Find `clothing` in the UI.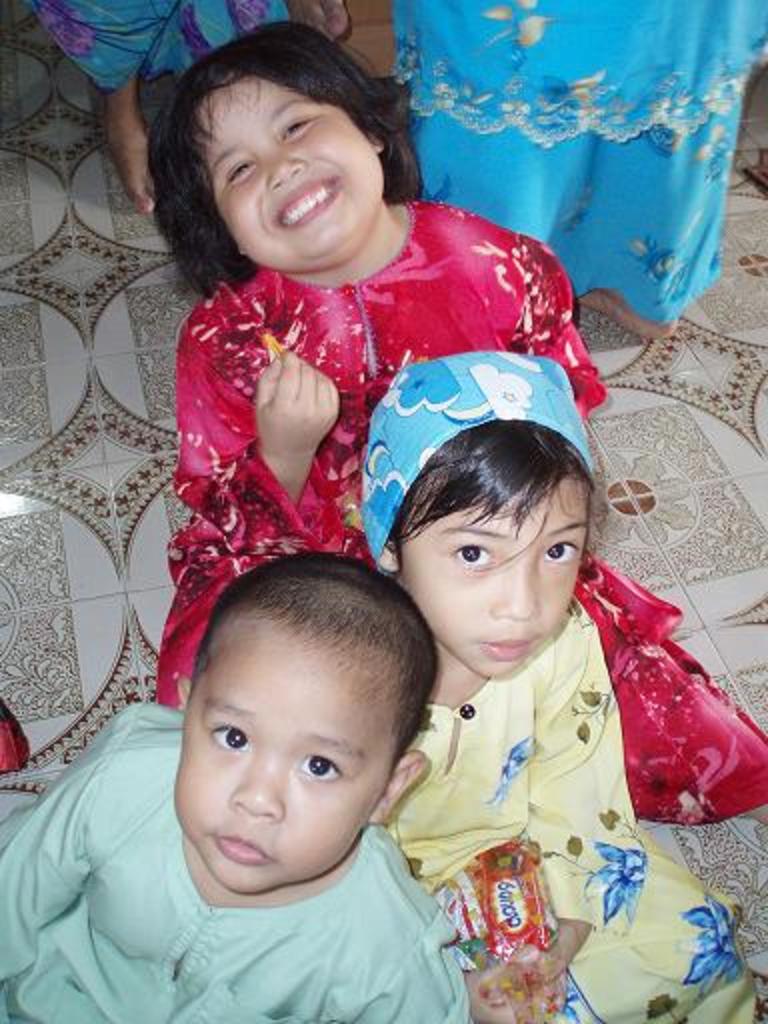
UI element at x1=150, y1=204, x2=766, y2=822.
